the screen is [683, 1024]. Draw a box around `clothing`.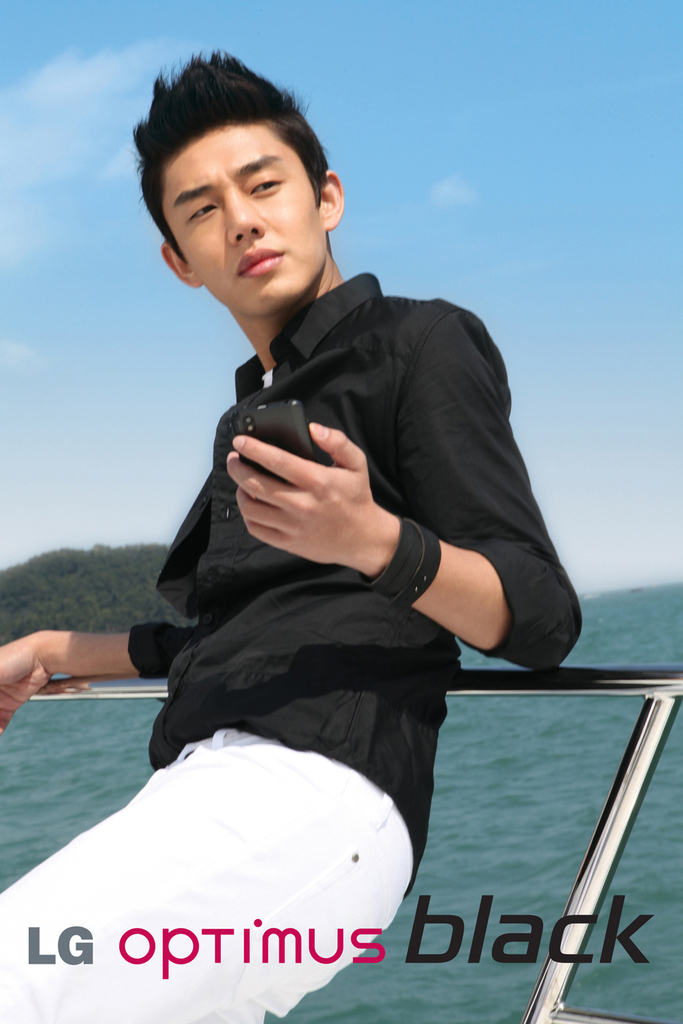
<box>0,255,594,1023</box>.
